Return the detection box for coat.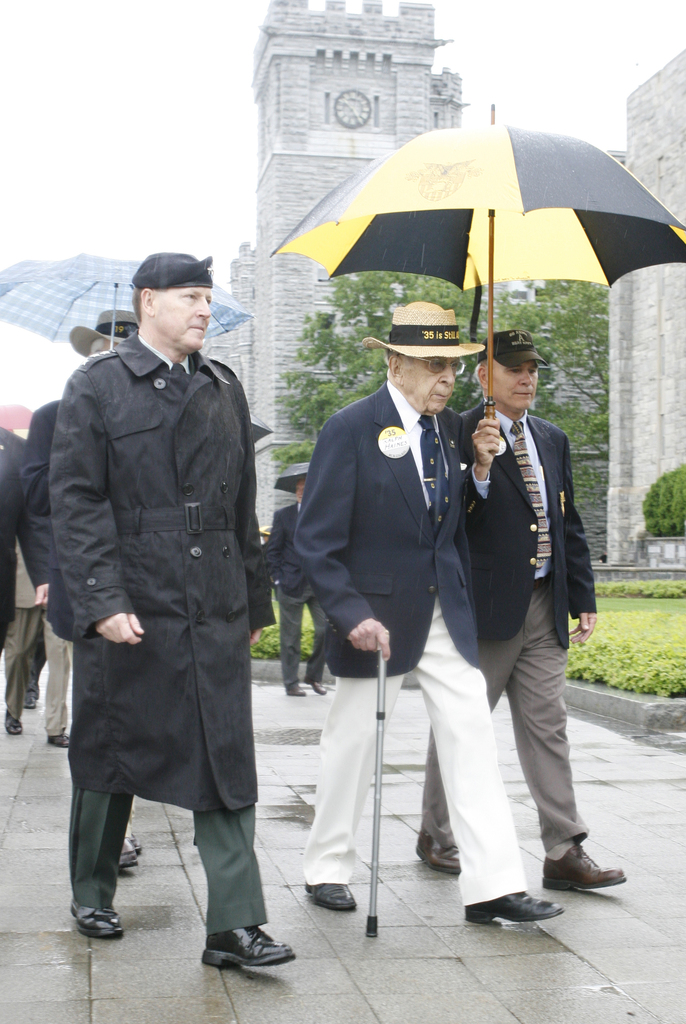
left=297, top=378, right=491, bottom=663.
